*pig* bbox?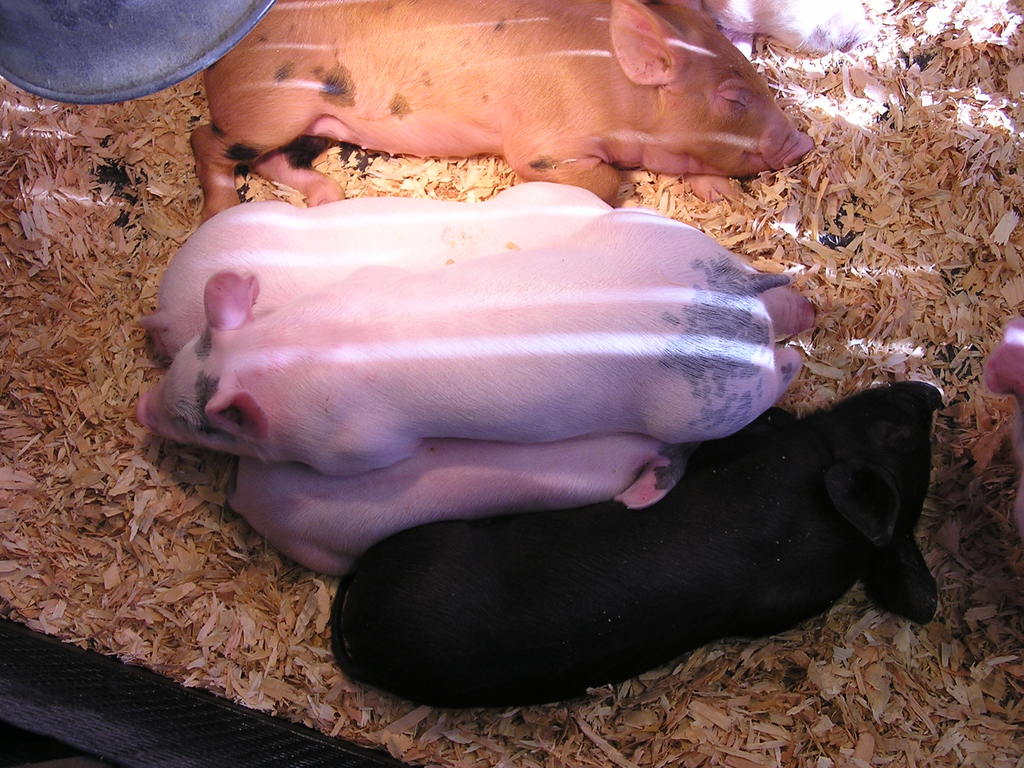
bbox(134, 198, 820, 362)
